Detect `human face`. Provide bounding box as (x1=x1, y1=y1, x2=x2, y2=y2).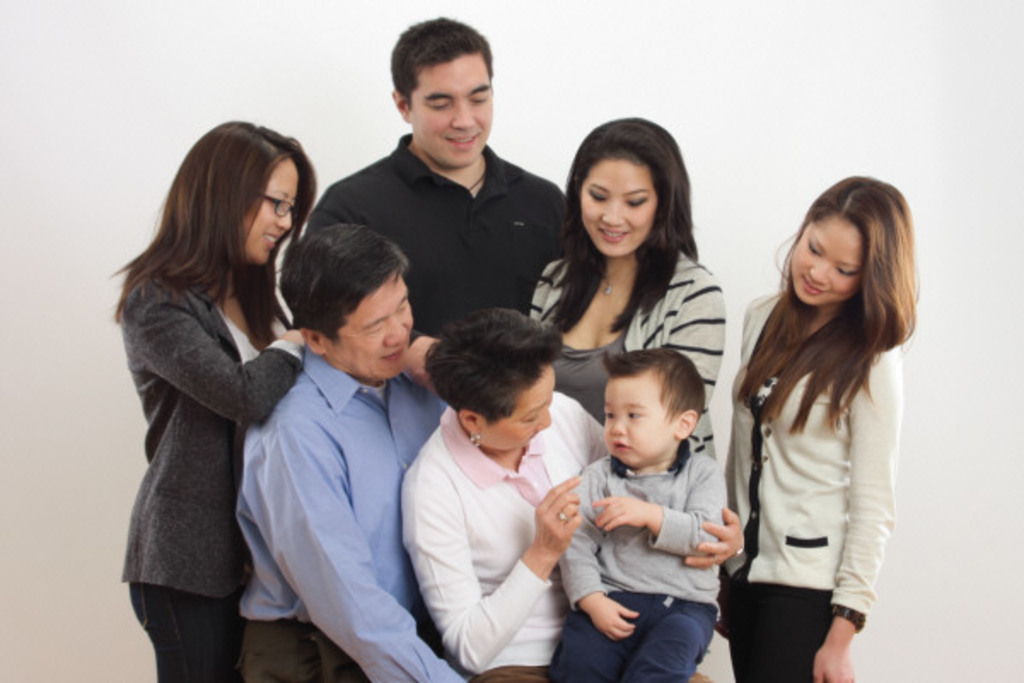
(x1=580, y1=166, x2=655, y2=256).
